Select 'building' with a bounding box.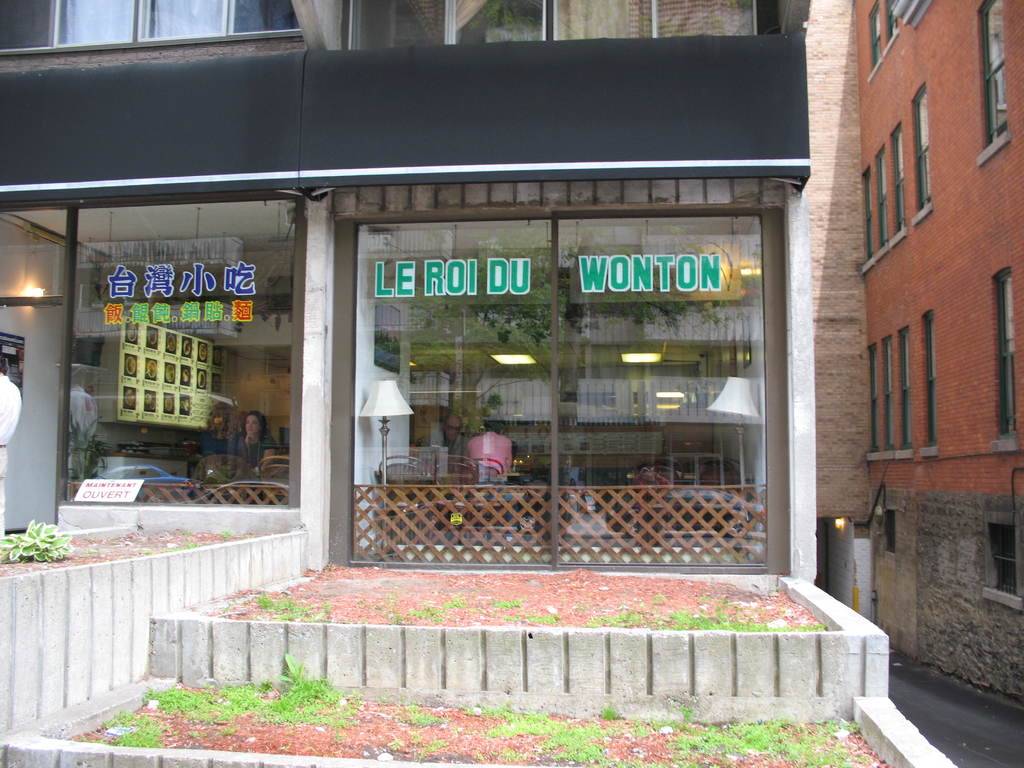
797, 0, 1023, 701.
